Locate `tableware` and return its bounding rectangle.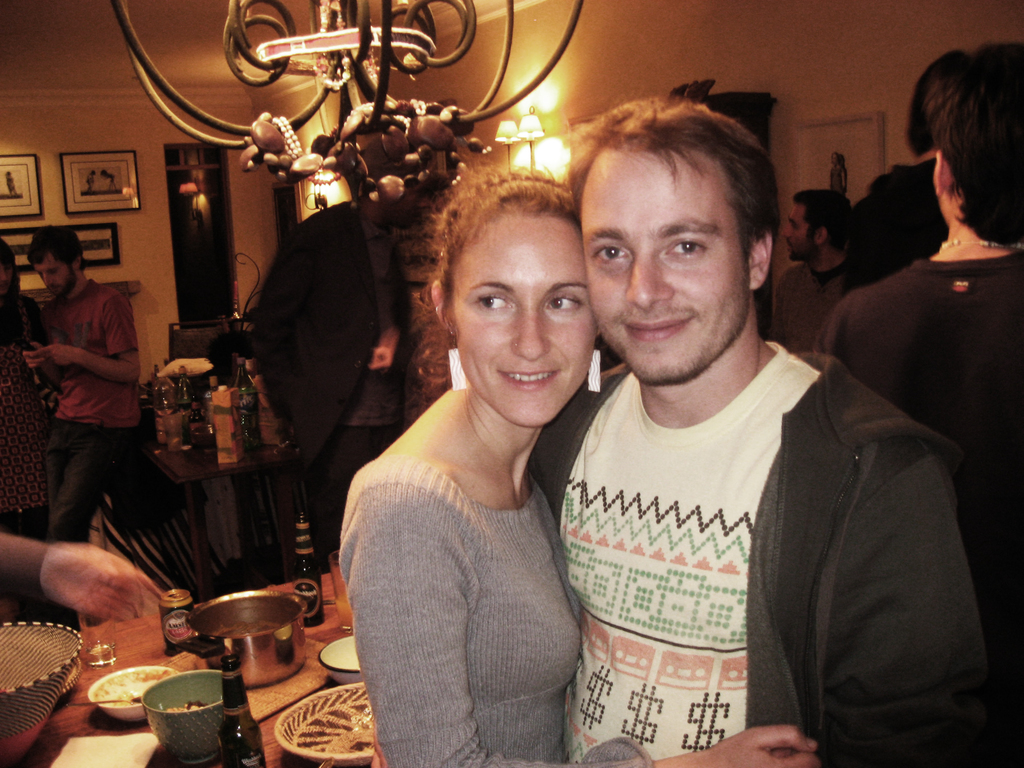
79,612,115,663.
